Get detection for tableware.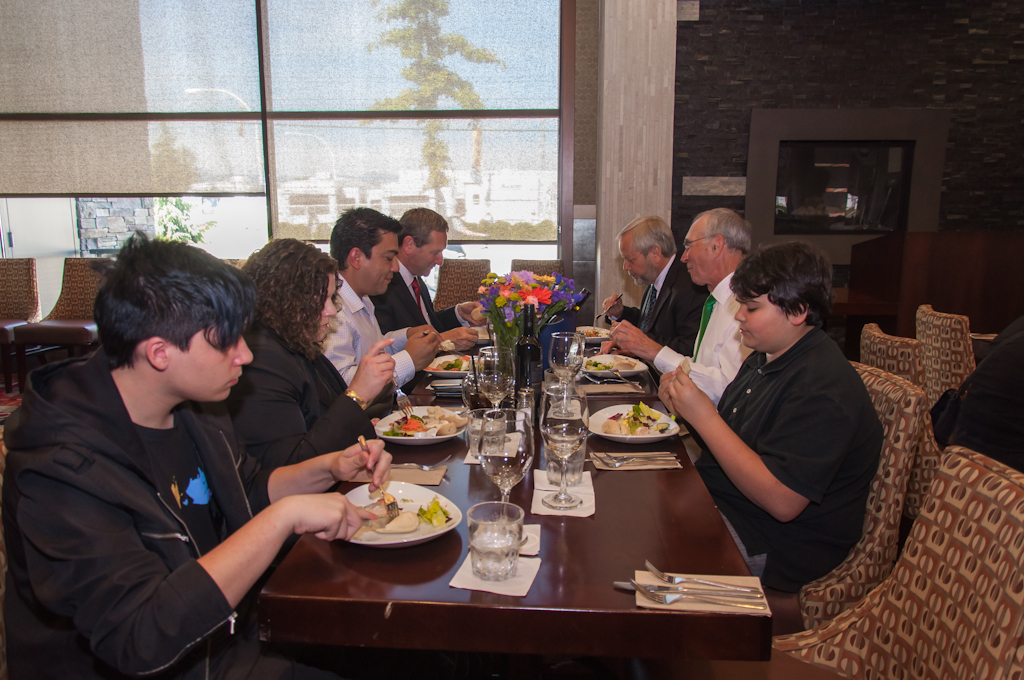
Detection: [left=390, top=375, right=419, bottom=420].
